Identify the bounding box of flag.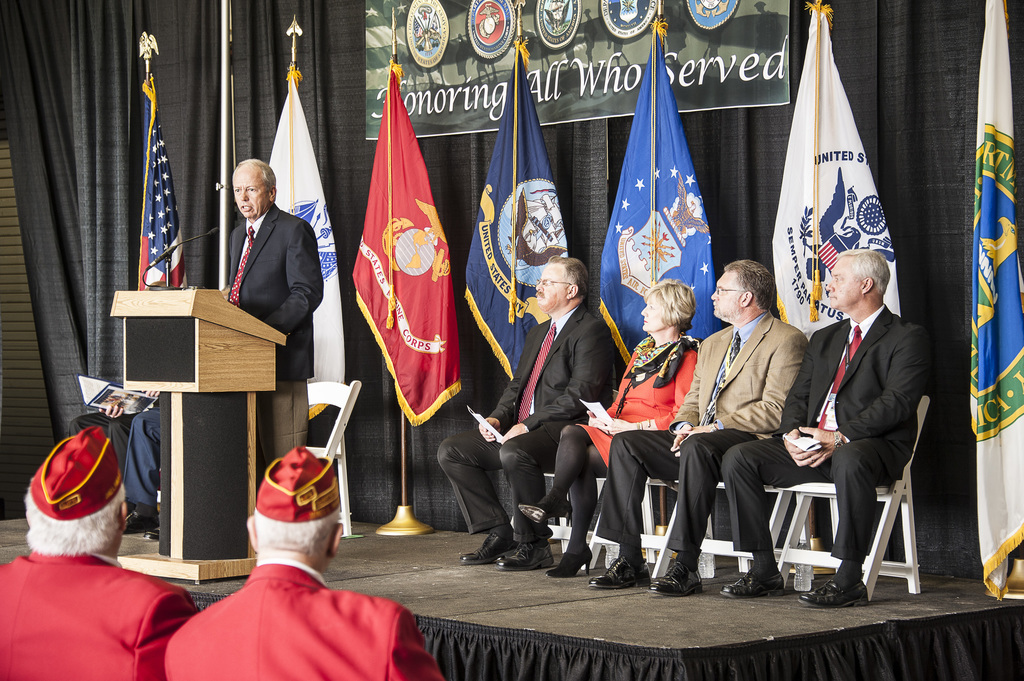
(left=353, top=57, right=461, bottom=426).
